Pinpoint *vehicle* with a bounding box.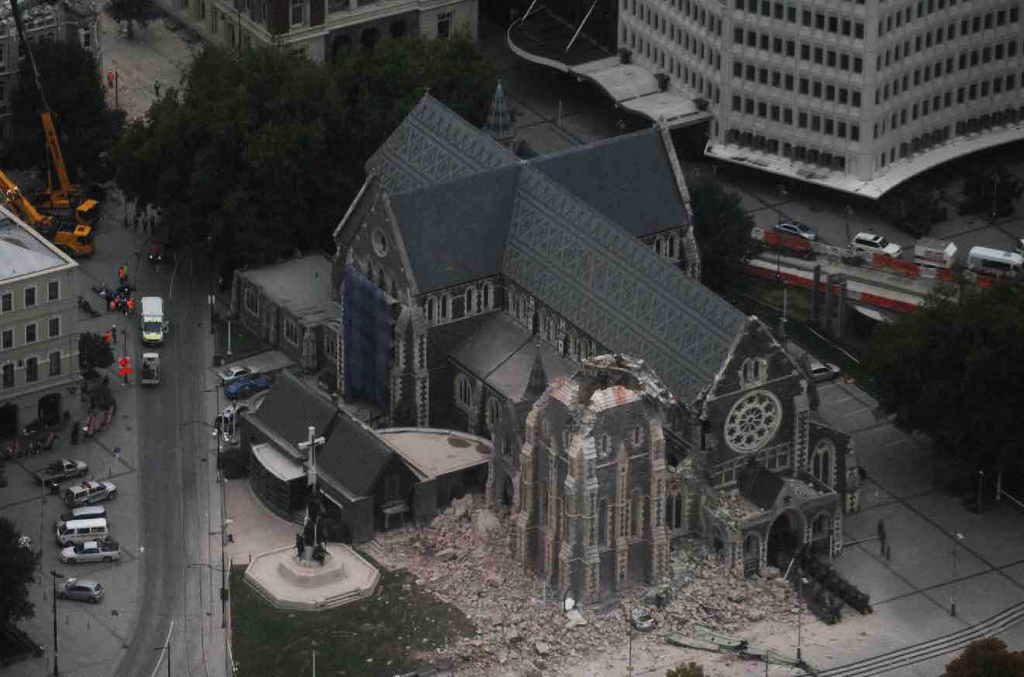
Rect(0, 159, 98, 259).
